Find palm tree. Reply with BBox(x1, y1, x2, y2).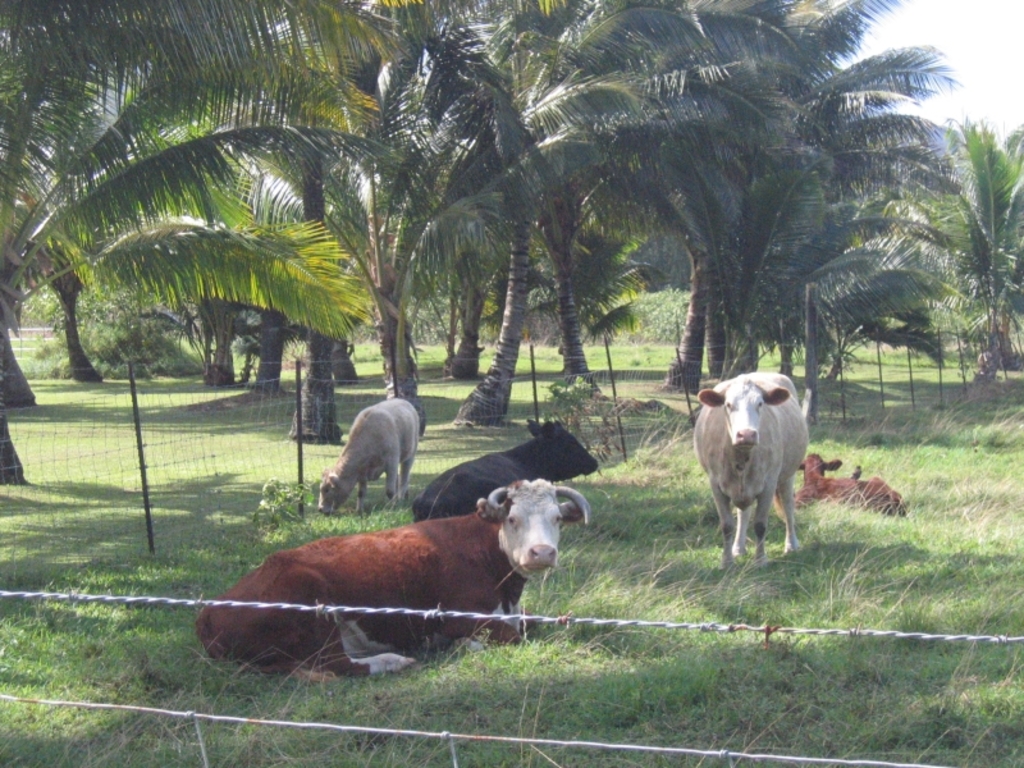
BBox(594, 0, 860, 443).
